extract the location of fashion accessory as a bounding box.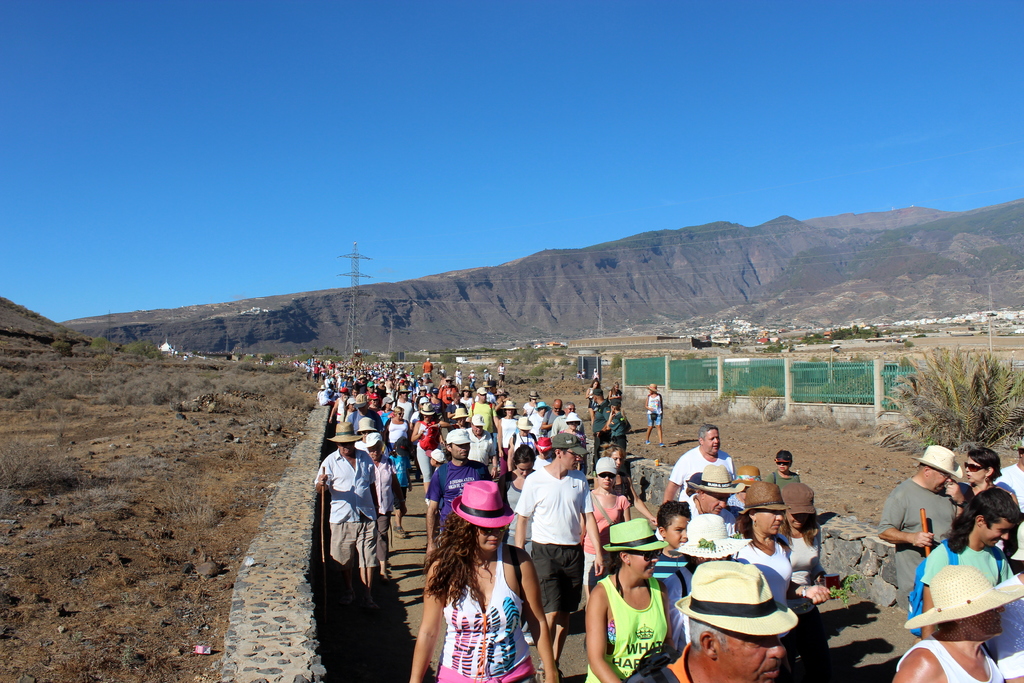
BBox(948, 480, 954, 487).
